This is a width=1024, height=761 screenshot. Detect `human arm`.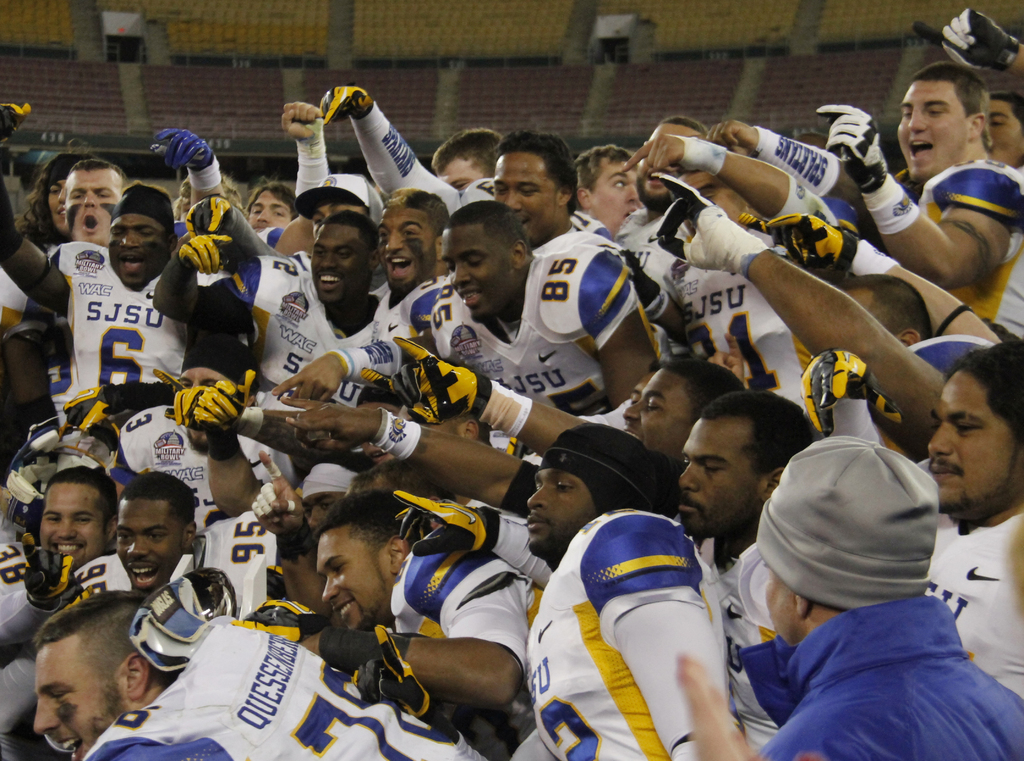
bbox=[618, 128, 837, 220].
